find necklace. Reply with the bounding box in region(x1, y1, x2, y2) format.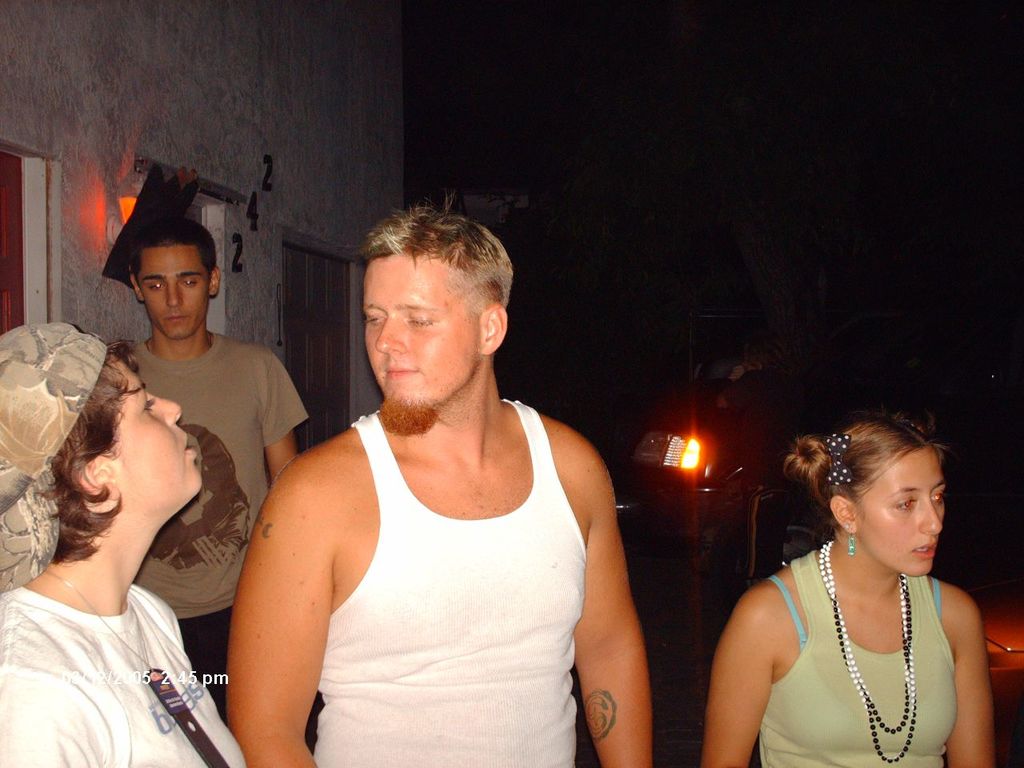
region(42, 570, 164, 682).
